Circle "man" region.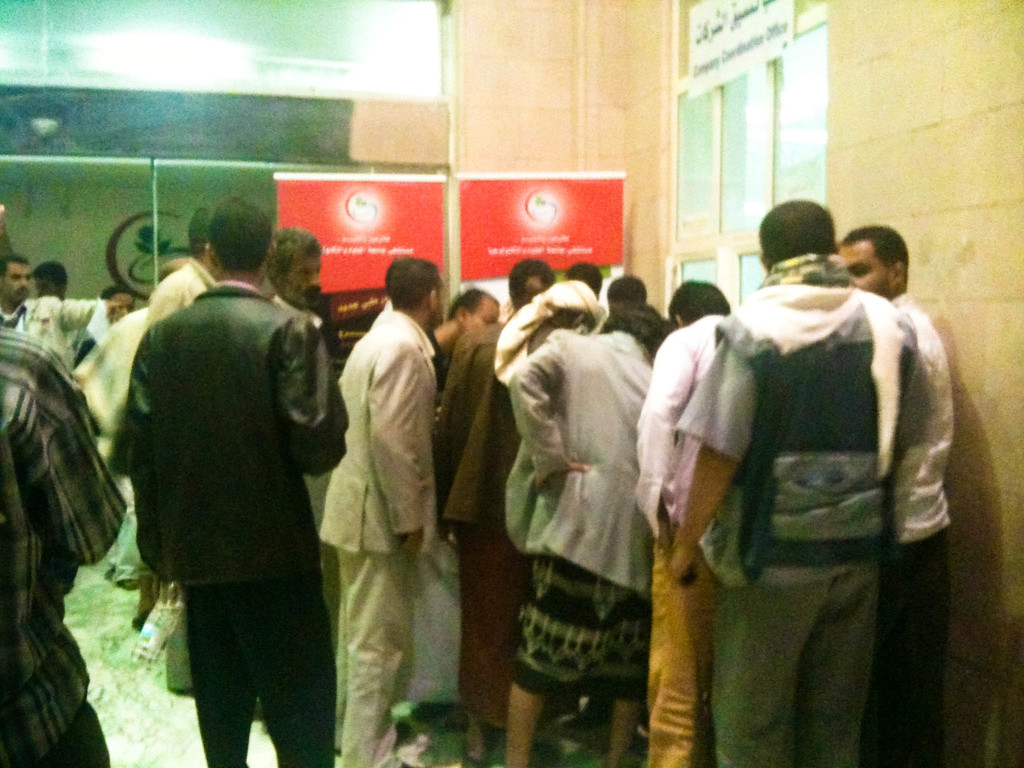
Region: bbox=[403, 282, 501, 730].
